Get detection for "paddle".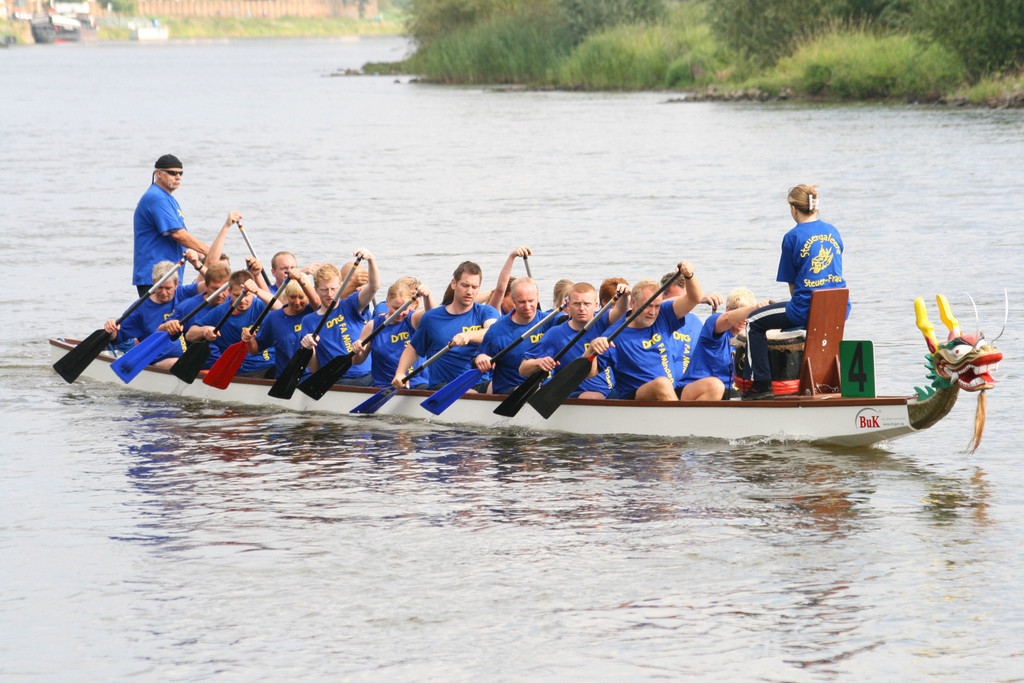
Detection: x1=346, y1=342, x2=451, y2=416.
